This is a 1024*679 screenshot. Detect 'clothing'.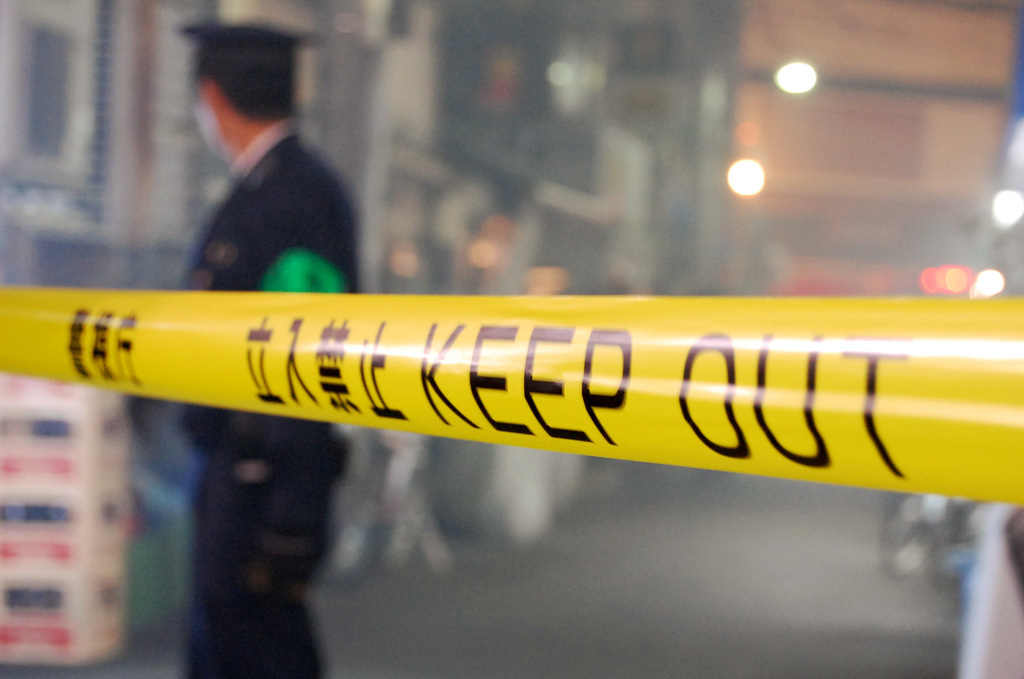
179,125,362,678.
